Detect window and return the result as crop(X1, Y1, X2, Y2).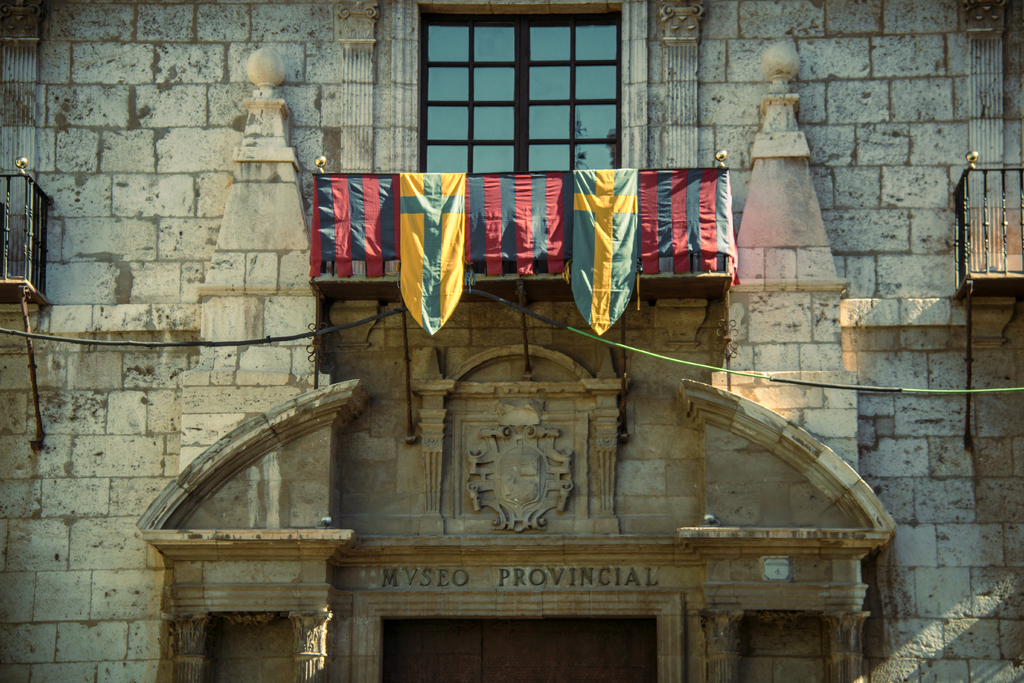
crop(404, 3, 640, 165).
